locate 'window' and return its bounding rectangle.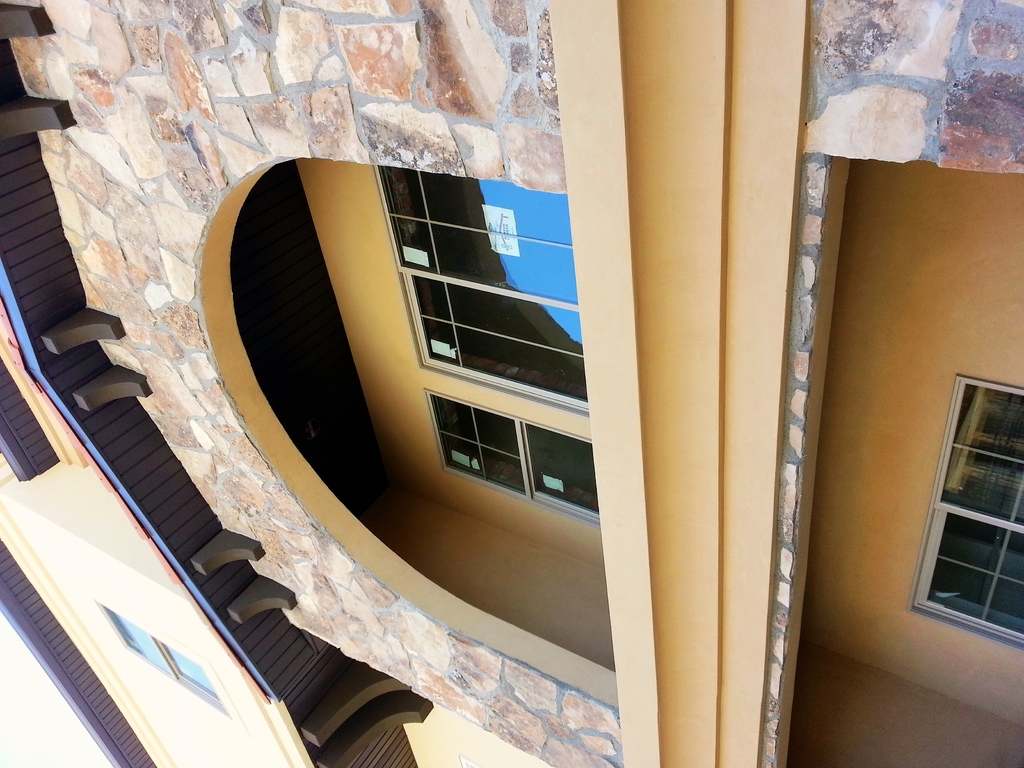
<box>921,383,1023,648</box>.
